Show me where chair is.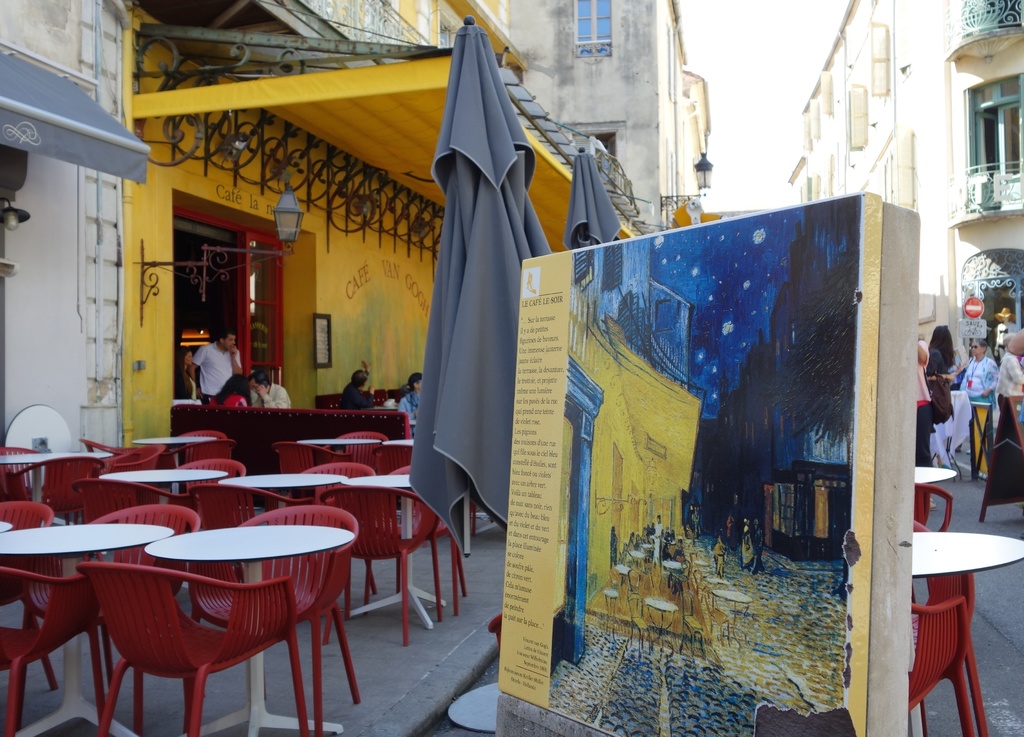
chair is at locate(317, 483, 449, 647).
